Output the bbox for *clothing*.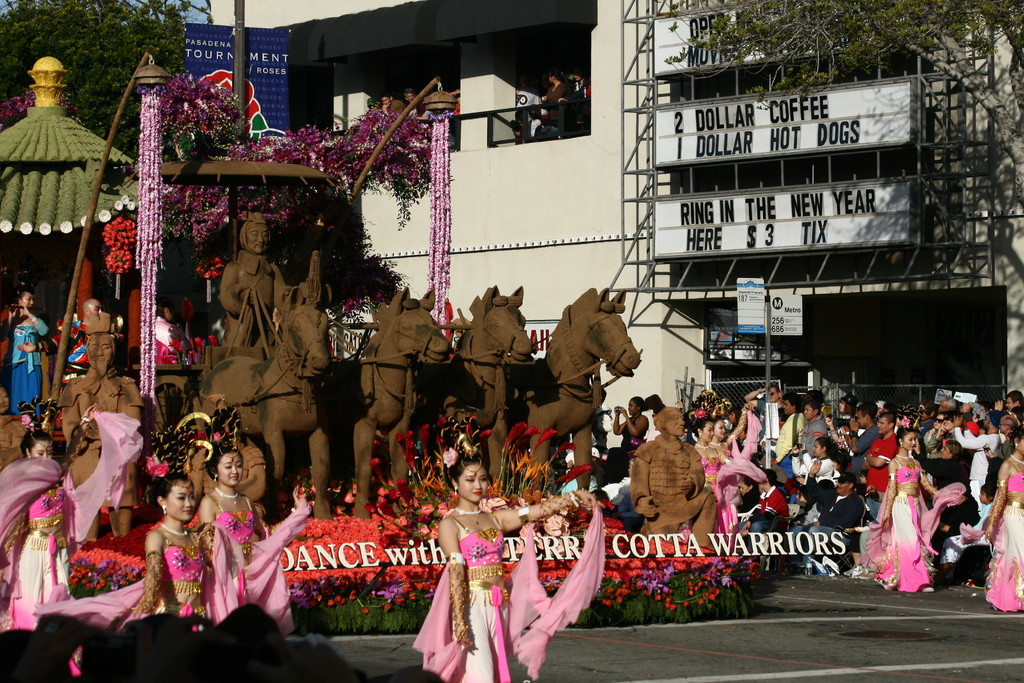
<bbox>206, 506, 311, 638</bbox>.
